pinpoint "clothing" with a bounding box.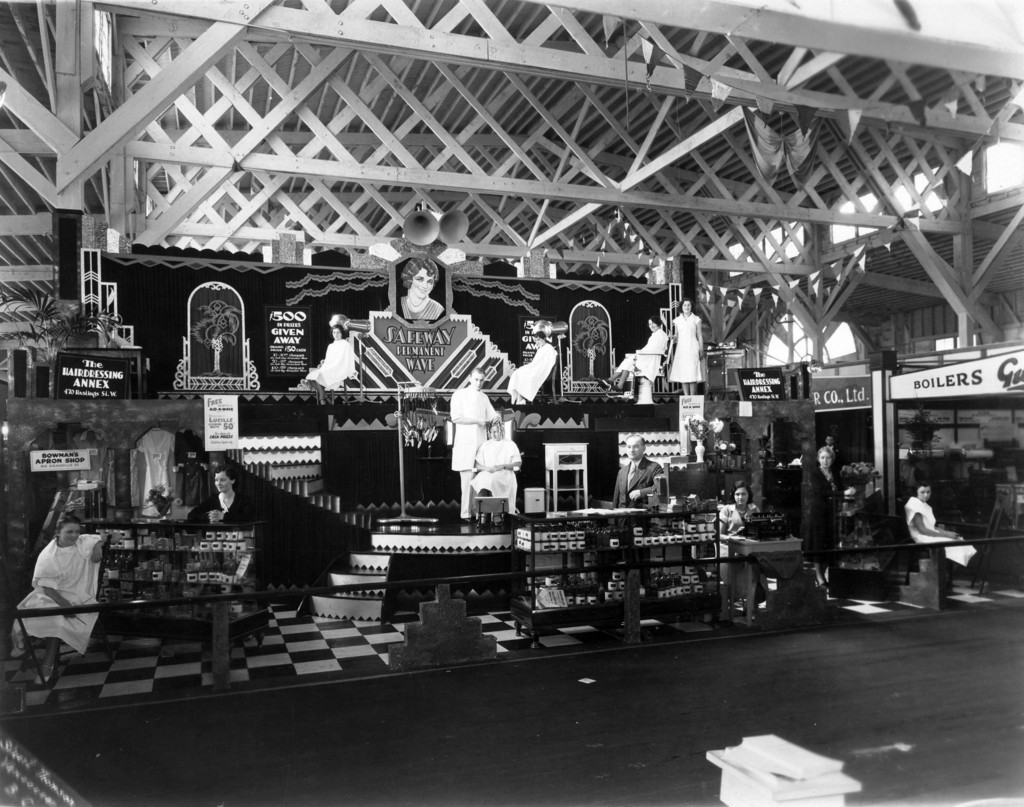
[798, 465, 847, 567].
